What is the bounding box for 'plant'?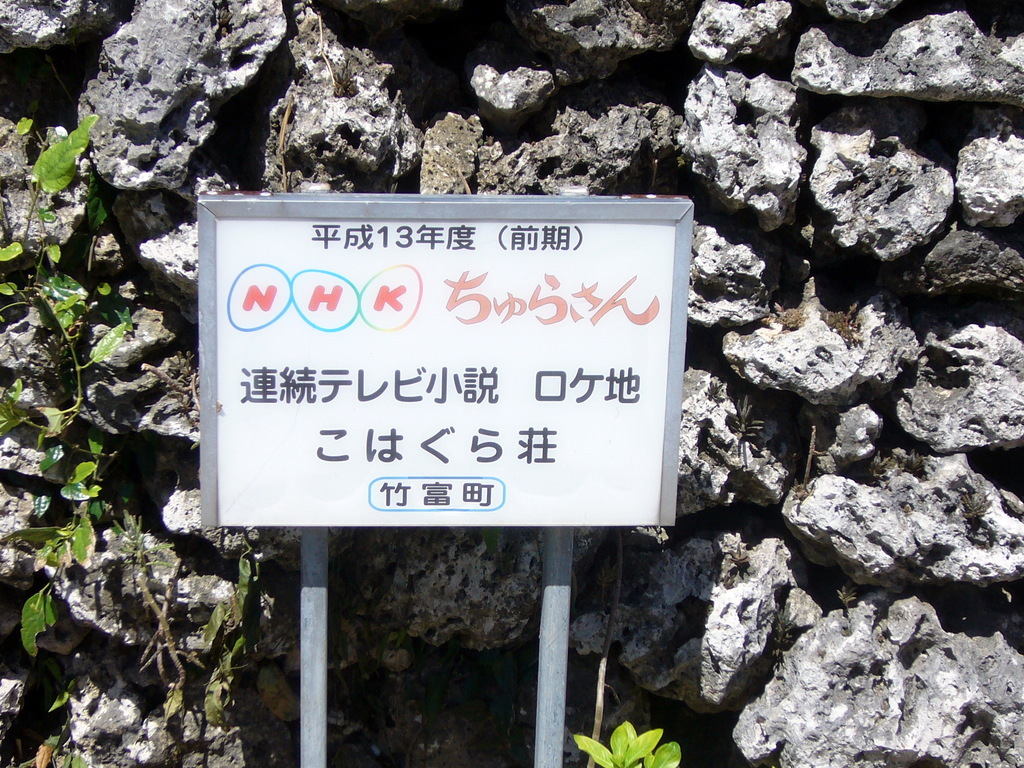
764/300/800/327.
